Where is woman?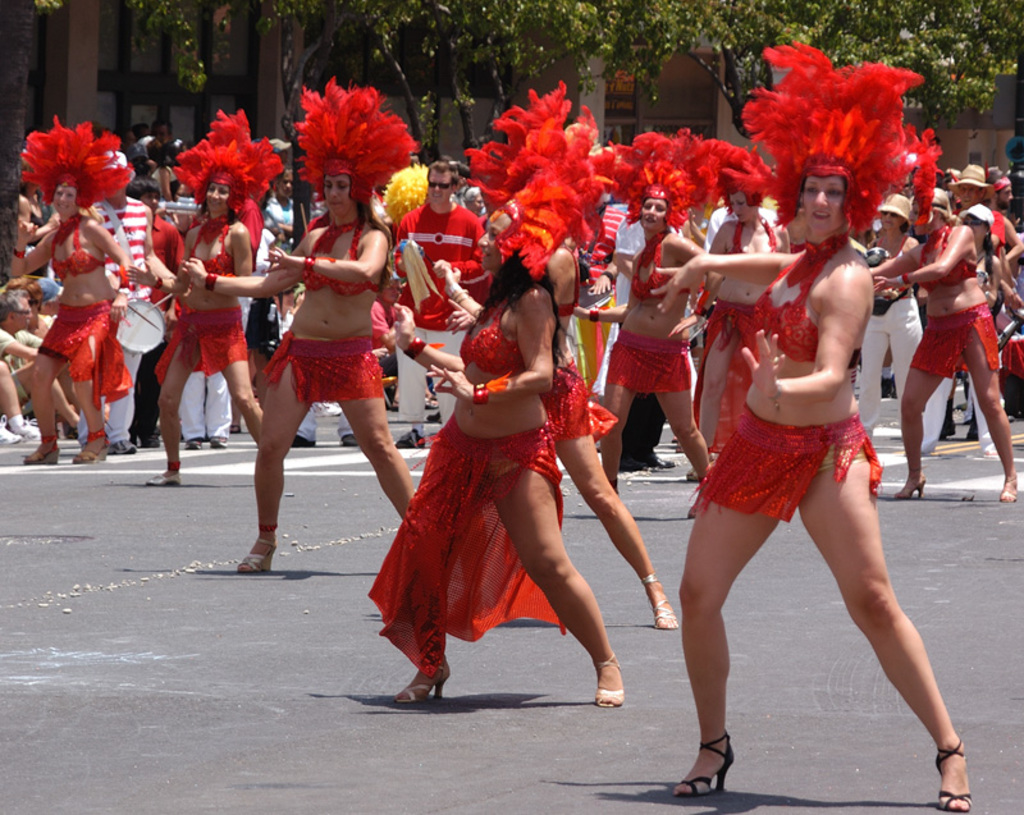
detection(125, 107, 287, 484).
